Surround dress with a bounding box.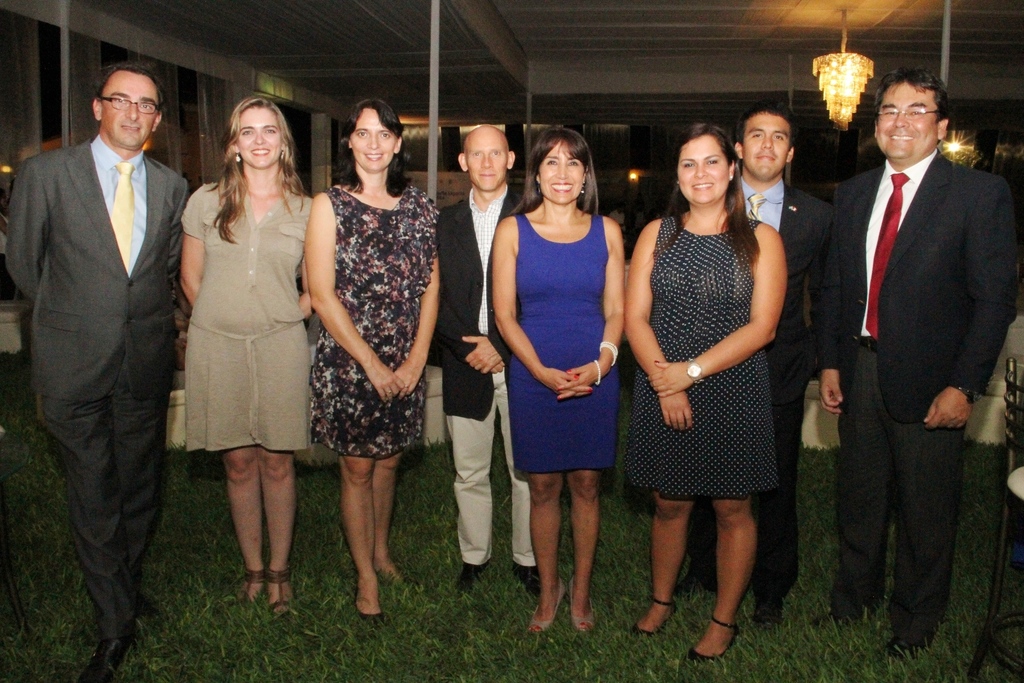
left=310, top=188, right=439, bottom=461.
